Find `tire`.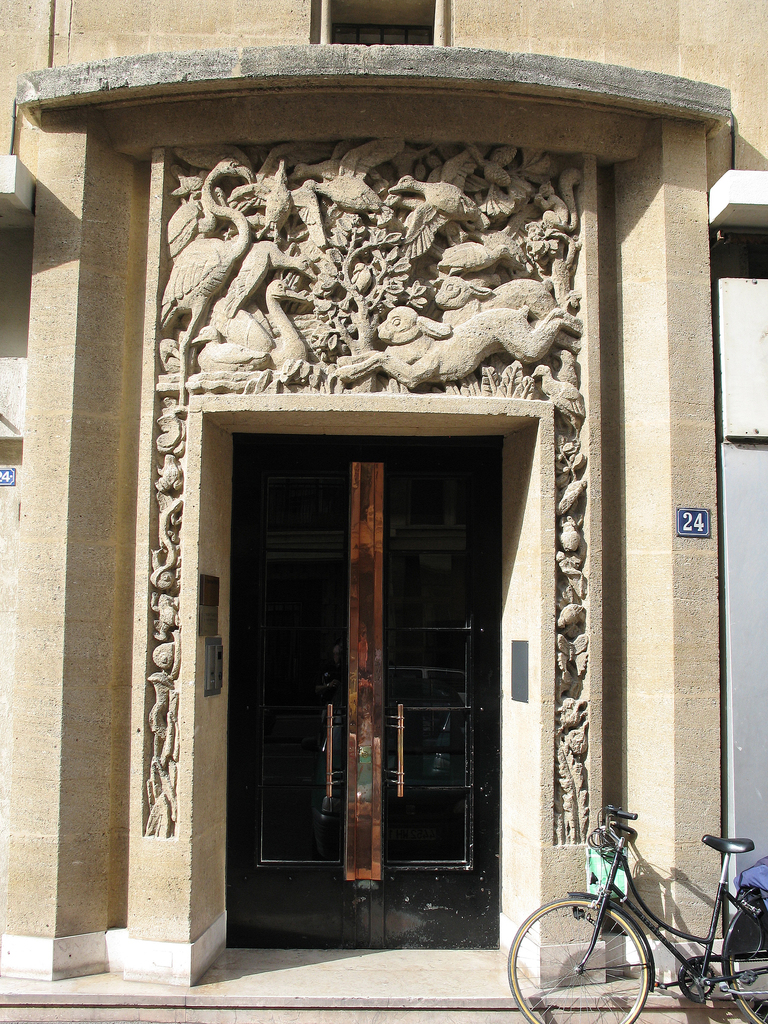
<bbox>726, 948, 767, 1023</bbox>.
